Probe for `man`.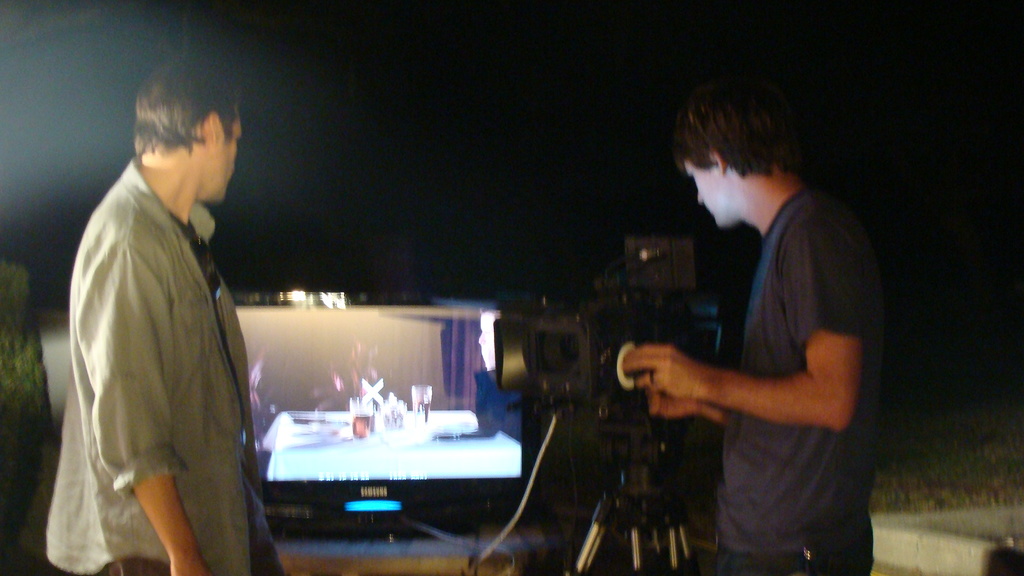
Probe result: locate(605, 71, 881, 575).
